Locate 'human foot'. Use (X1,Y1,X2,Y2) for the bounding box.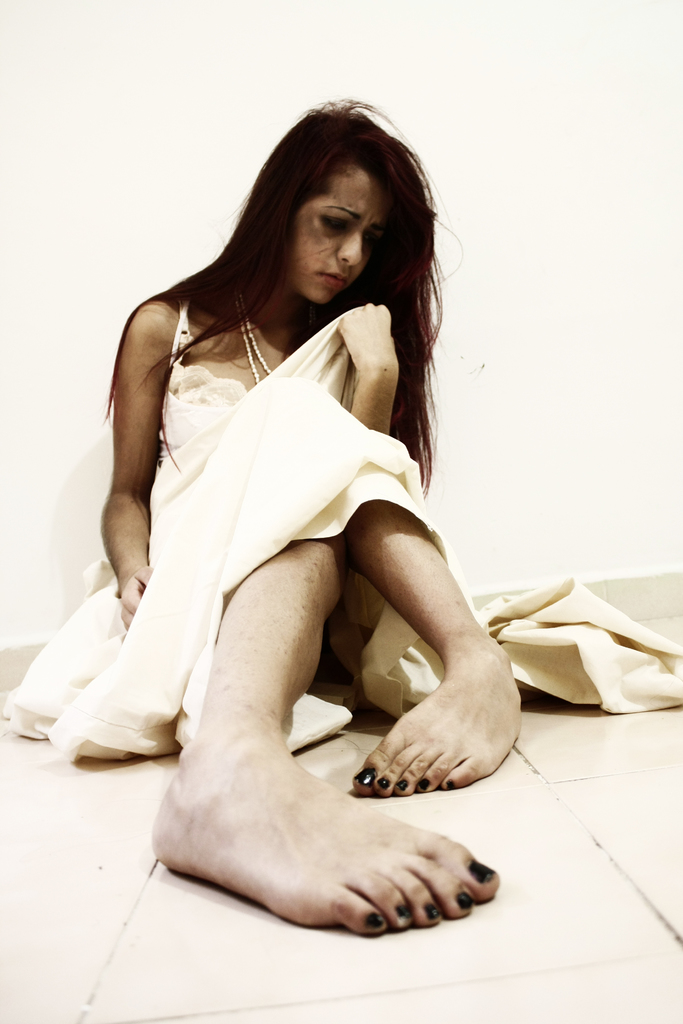
(356,629,523,799).
